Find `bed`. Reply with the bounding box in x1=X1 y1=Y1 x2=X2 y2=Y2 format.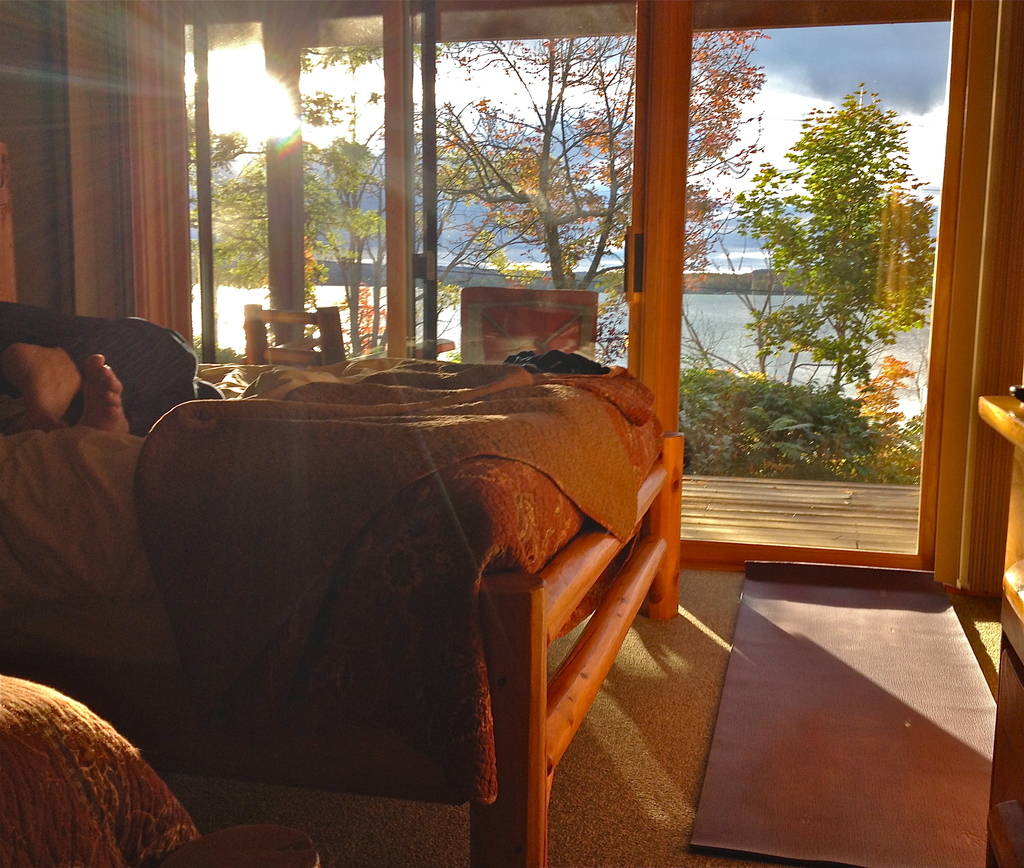
x1=73 y1=253 x2=709 y2=867.
